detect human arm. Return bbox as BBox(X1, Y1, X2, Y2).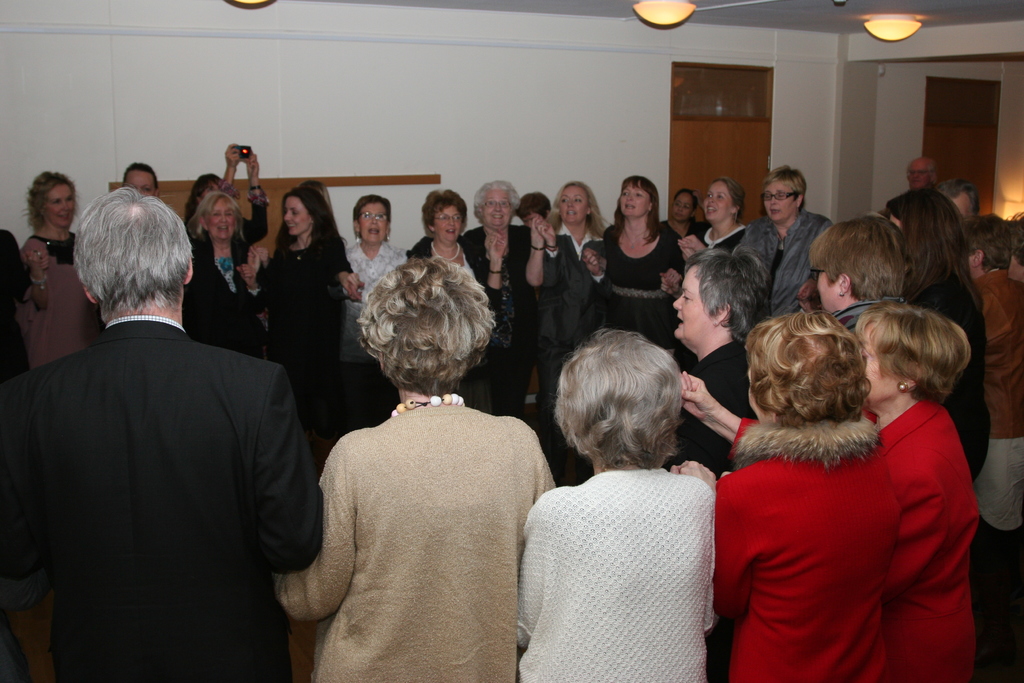
BBox(671, 368, 758, 451).
